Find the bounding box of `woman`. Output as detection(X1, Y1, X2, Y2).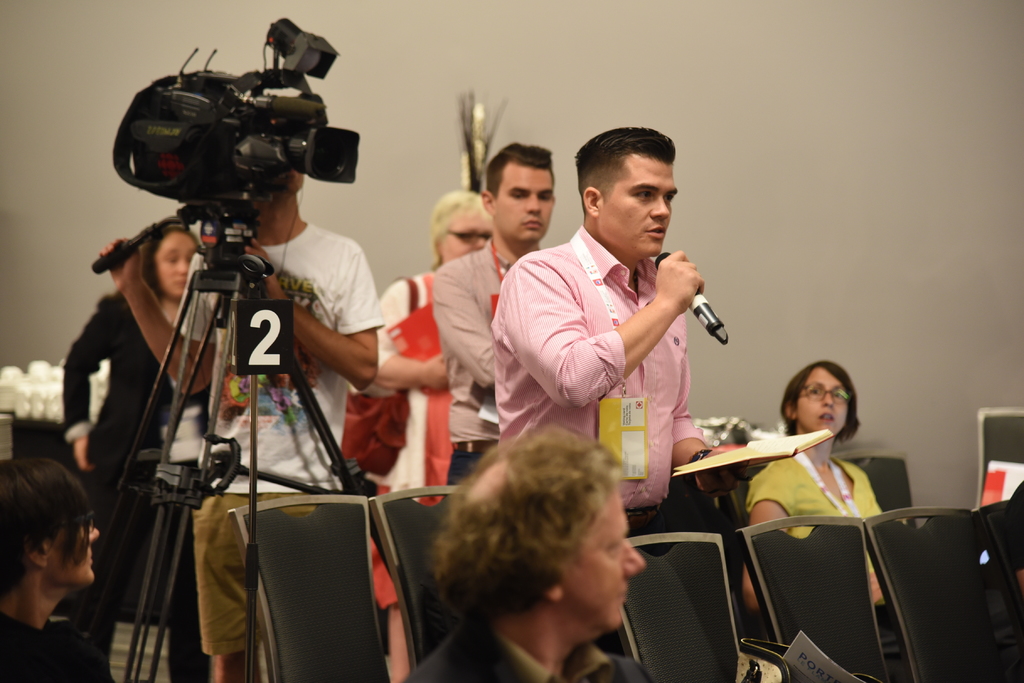
detection(734, 355, 884, 600).
